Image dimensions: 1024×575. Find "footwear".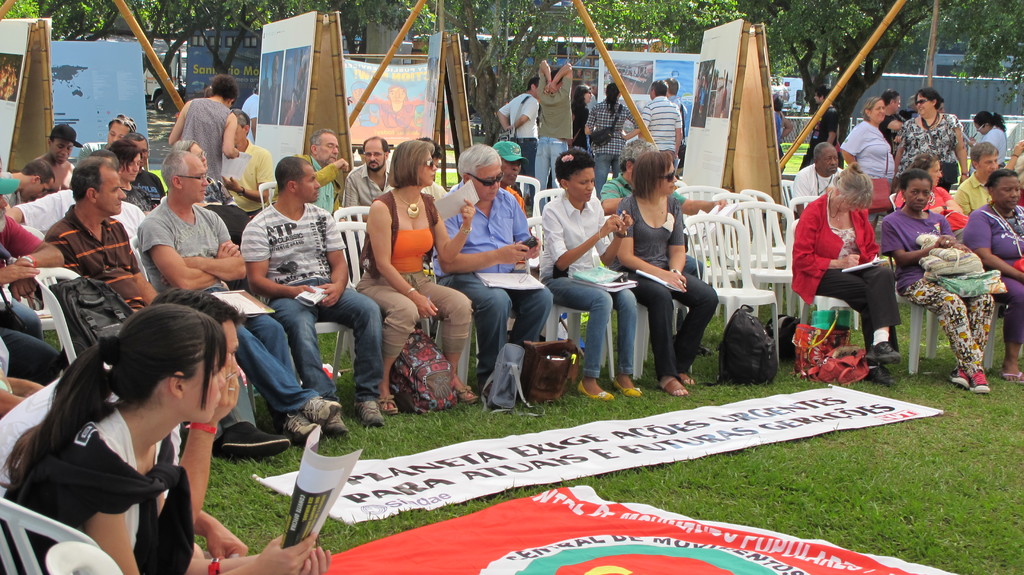
[377, 388, 398, 414].
